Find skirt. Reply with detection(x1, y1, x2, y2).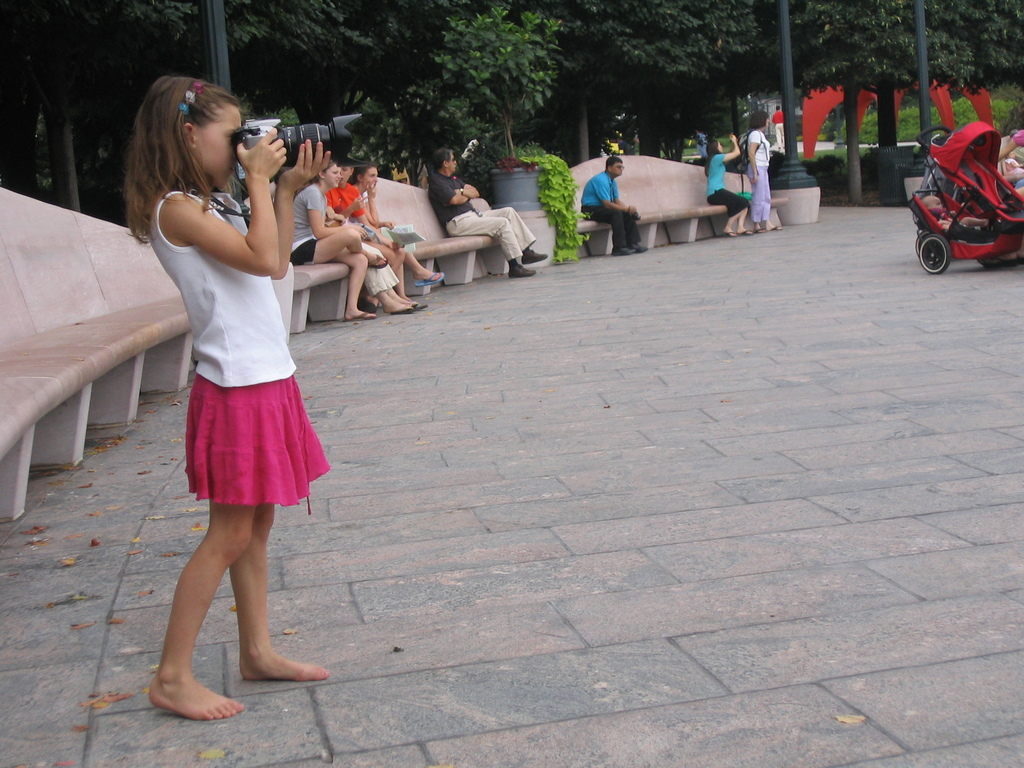
detection(184, 373, 335, 513).
